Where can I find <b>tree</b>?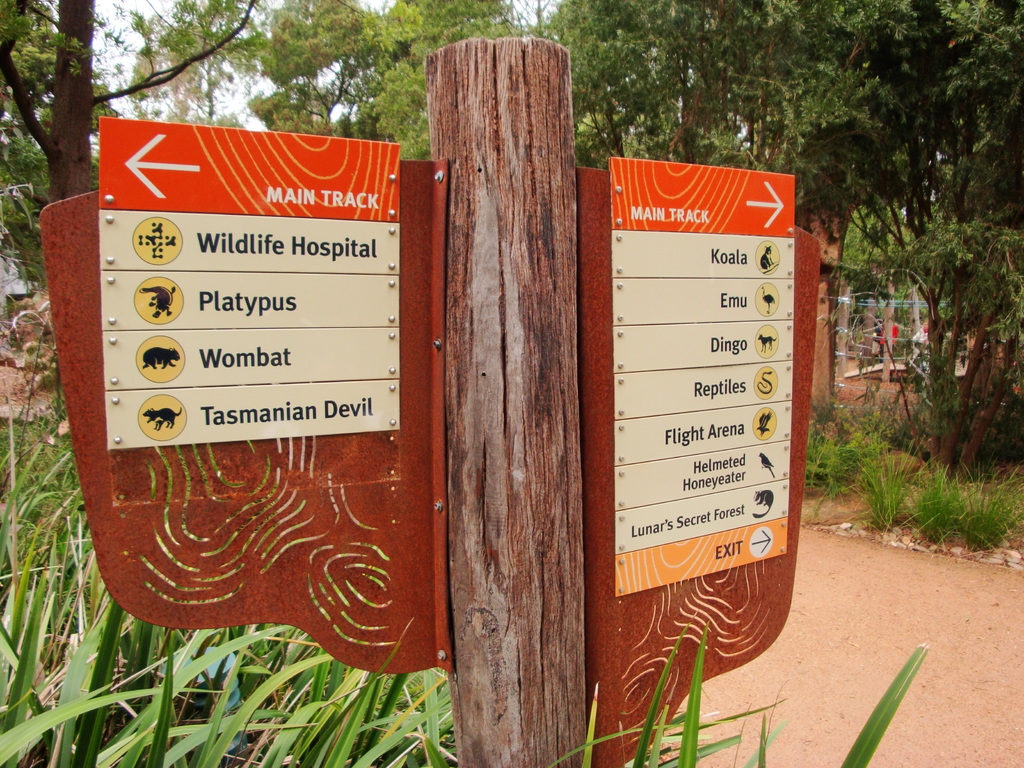
You can find it at locate(0, 0, 268, 204).
